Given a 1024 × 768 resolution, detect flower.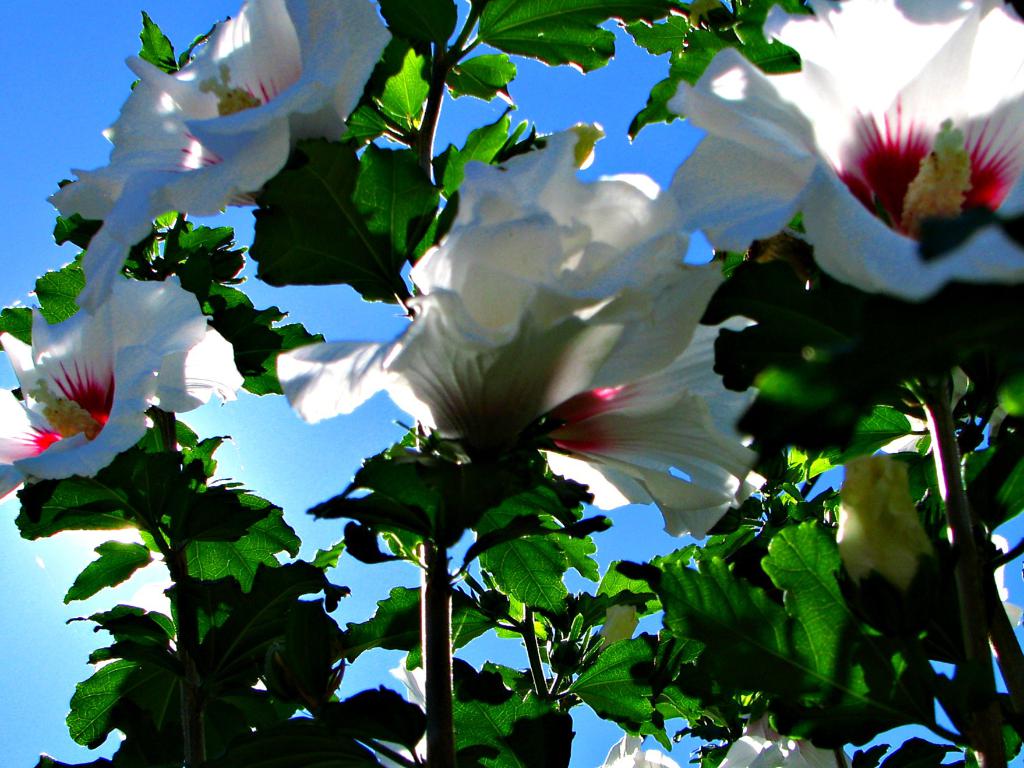
pyautogui.locateOnScreen(662, 0, 1023, 304).
